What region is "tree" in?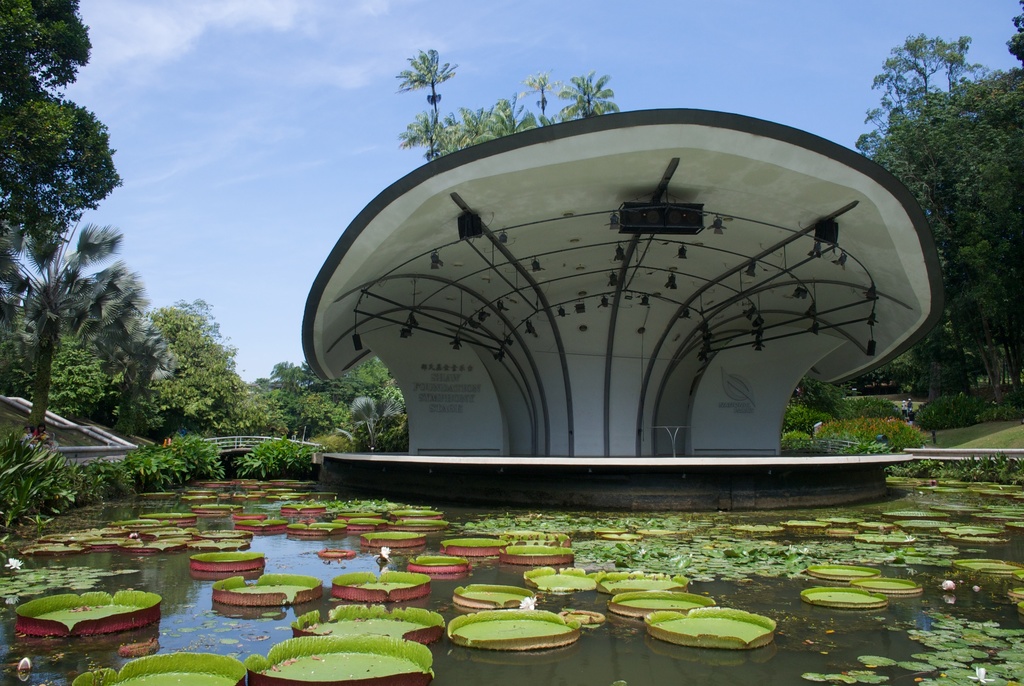
<region>272, 354, 348, 441</region>.
